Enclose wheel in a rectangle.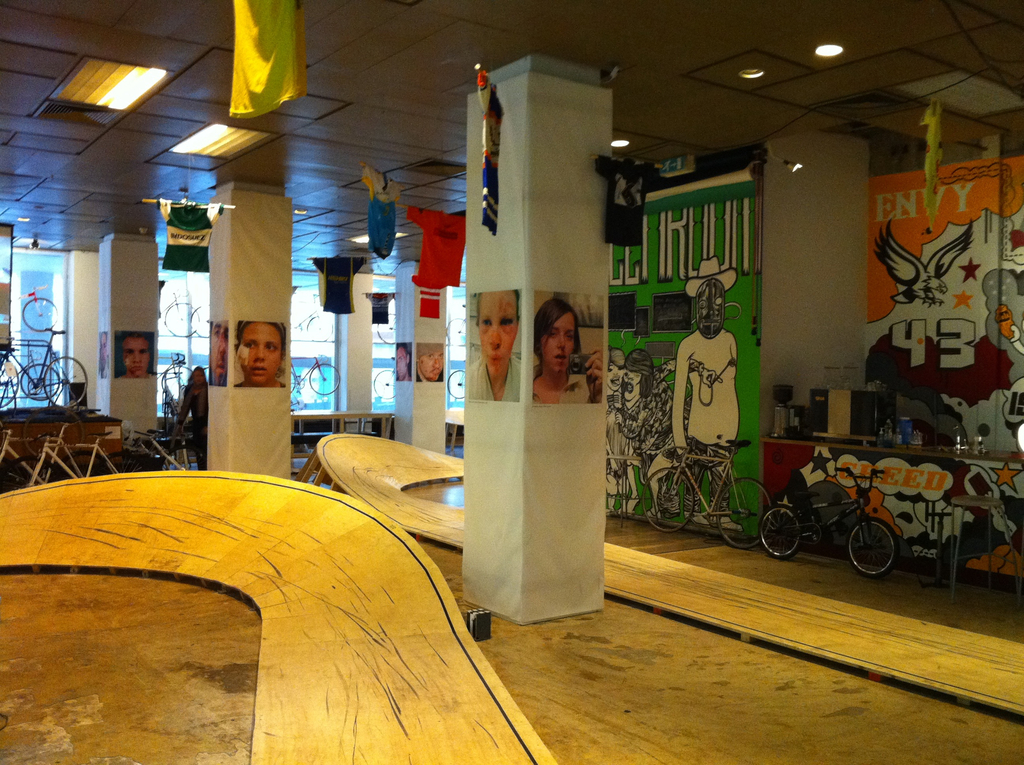
locate(308, 360, 339, 392).
